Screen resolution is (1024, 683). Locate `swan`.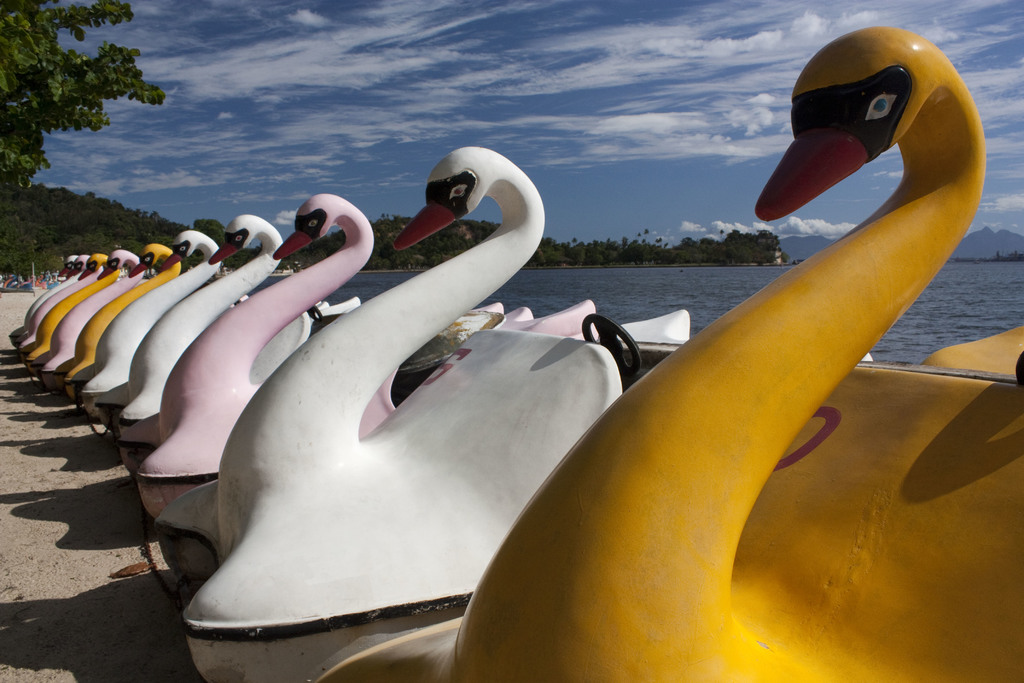
(120,209,503,453).
